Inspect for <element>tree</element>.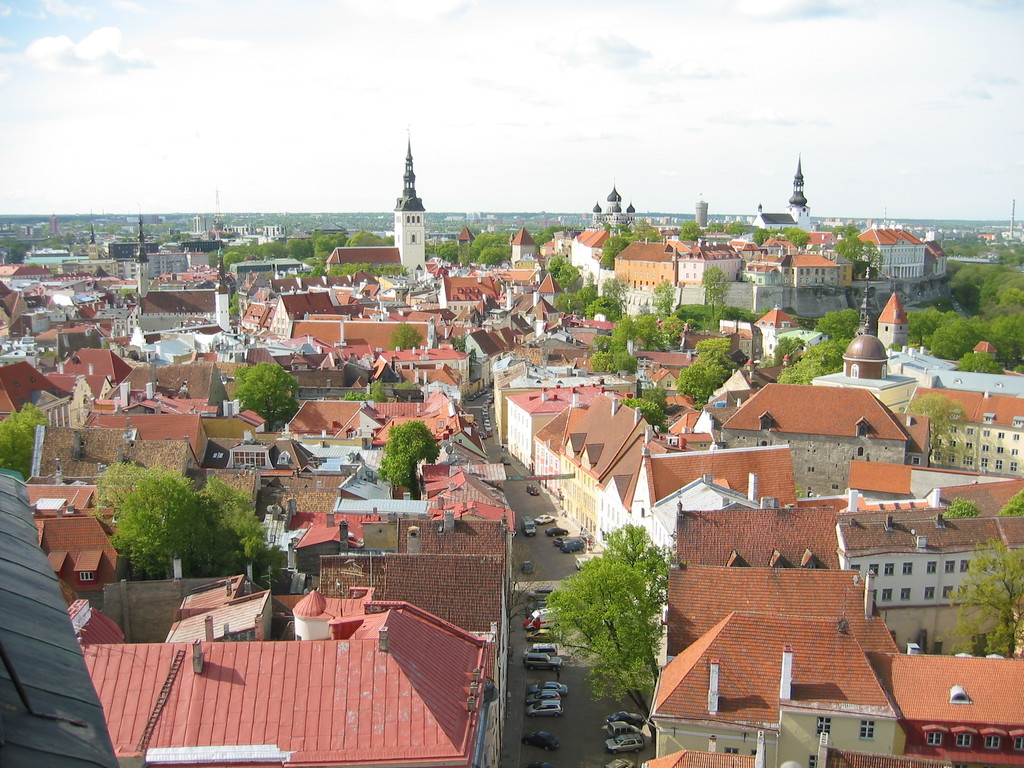
Inspection: x1=726 y1=224 x2=751 y2=241.
